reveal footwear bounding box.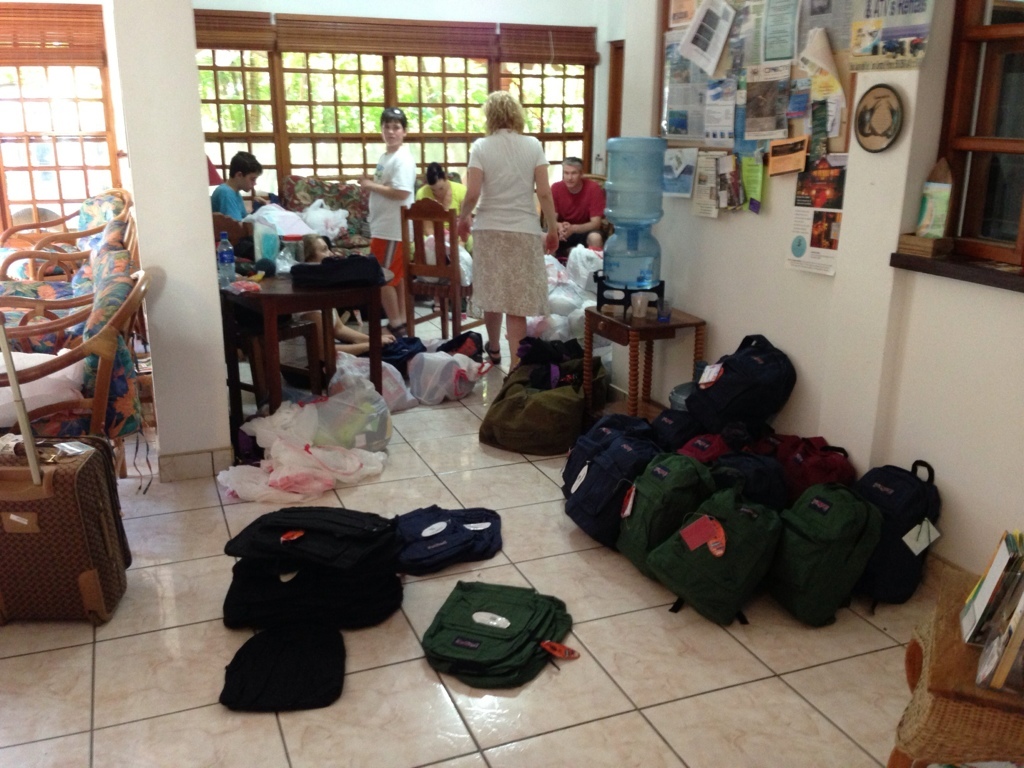
Revealed: select_region(382, 320, 410, 340).
